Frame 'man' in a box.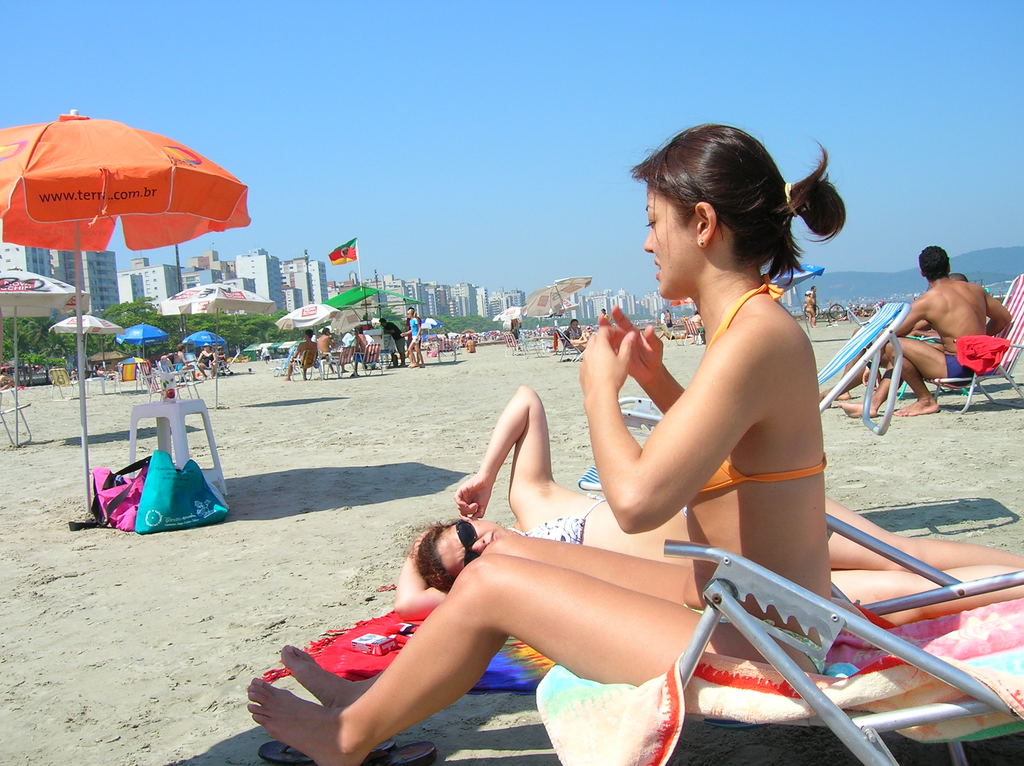
box=[660, 308, 666, 324].
